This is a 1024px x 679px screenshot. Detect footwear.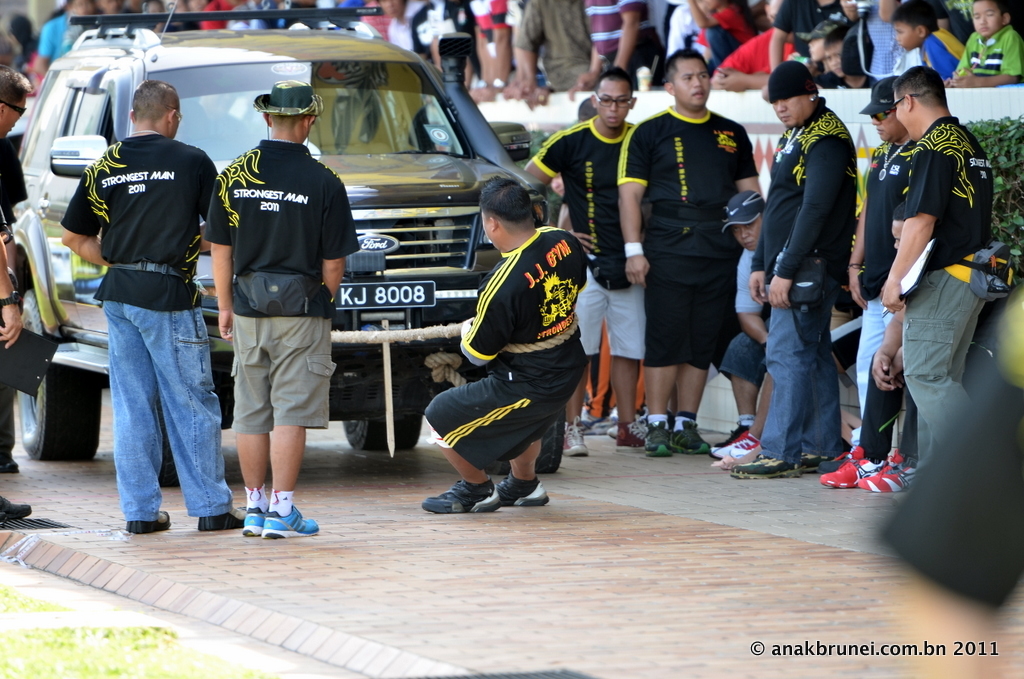
Rect(828, 452, 876, 488).
